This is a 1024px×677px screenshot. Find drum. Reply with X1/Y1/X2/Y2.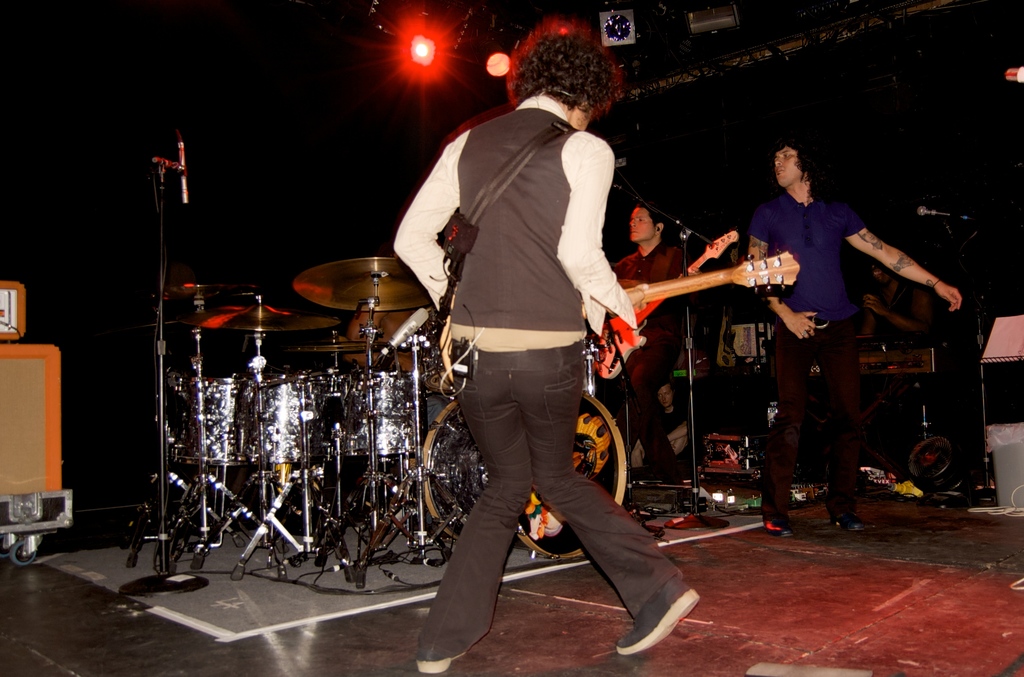
701/432/751/468.
